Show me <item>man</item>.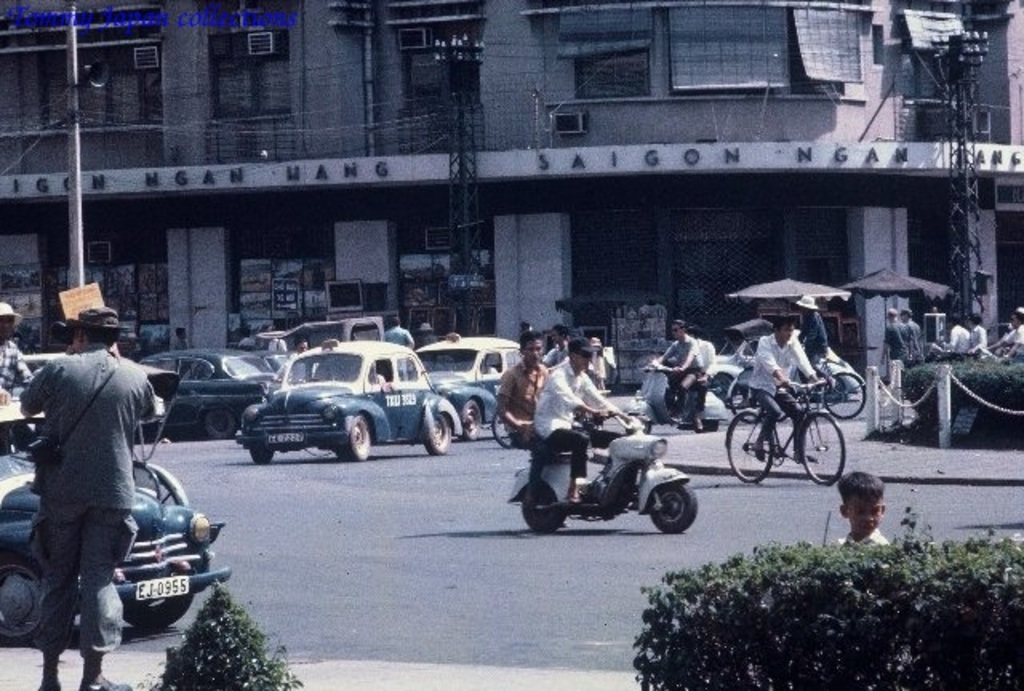
<item>man</item> is here: 992 307 1022 365.
